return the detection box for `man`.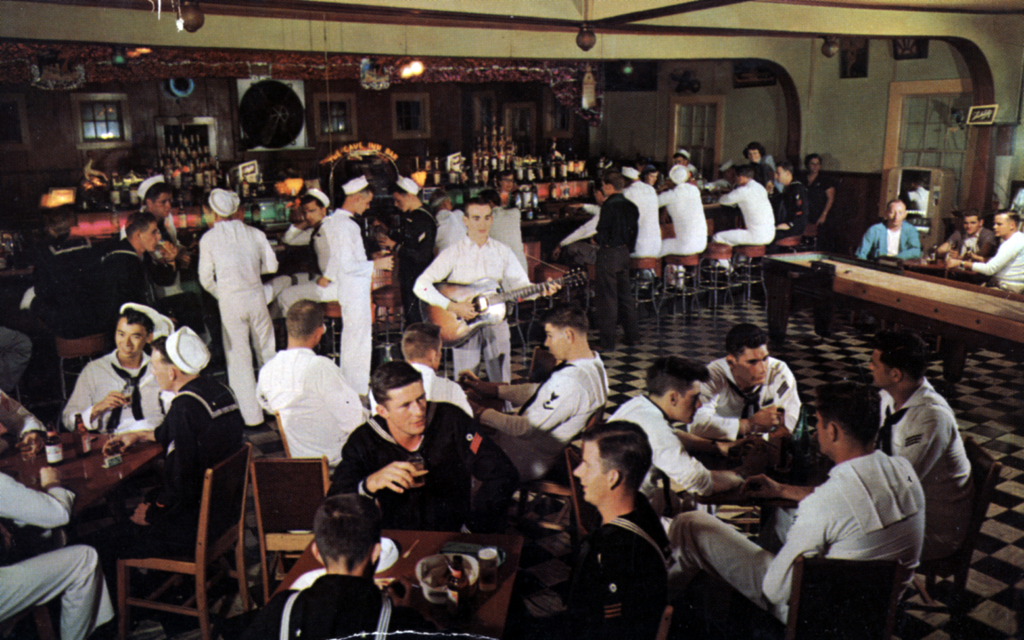
<region>686, 324, 802, 439</region>.
